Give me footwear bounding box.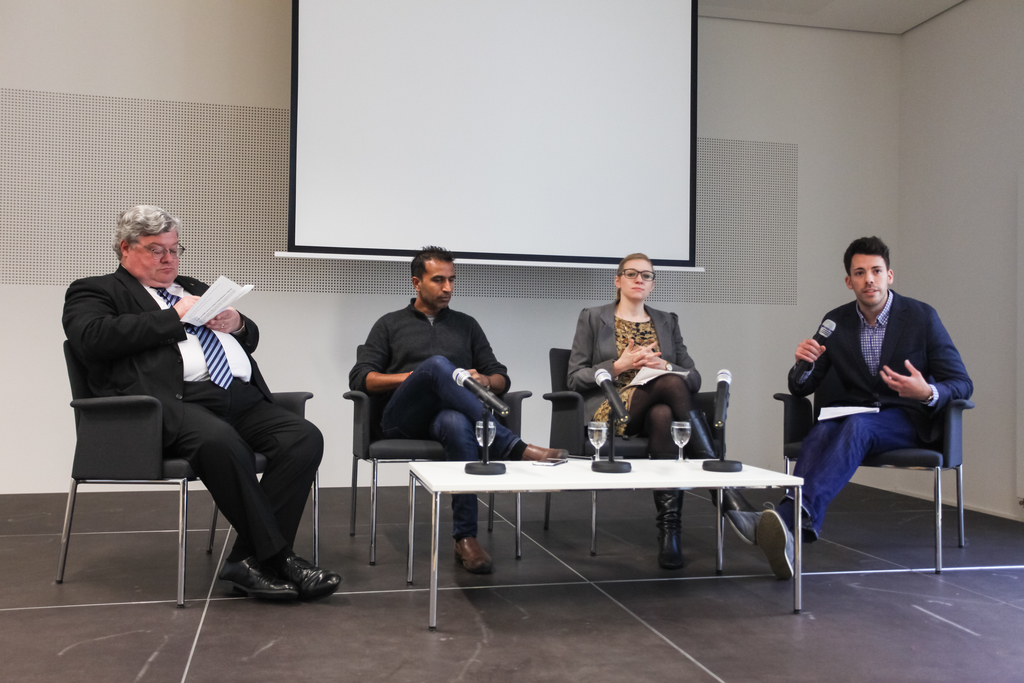
[left=282, top=549, right=334, bottom=605].
